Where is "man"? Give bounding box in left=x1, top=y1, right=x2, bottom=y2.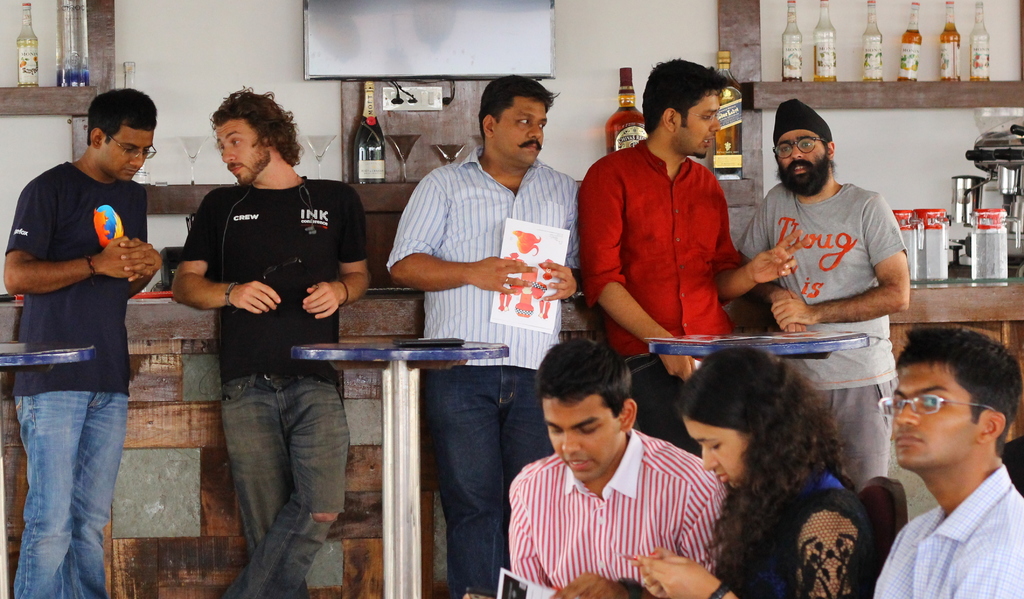
left=175, top=84, right=368, bottom=598.
